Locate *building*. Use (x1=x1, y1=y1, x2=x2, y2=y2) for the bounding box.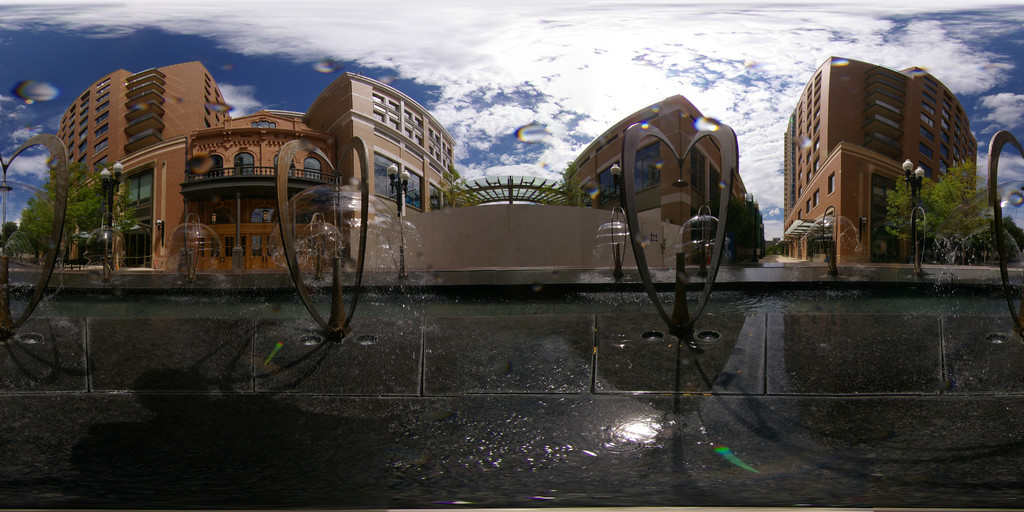
(x1=559, y1=92, x2=749, y2=266).
